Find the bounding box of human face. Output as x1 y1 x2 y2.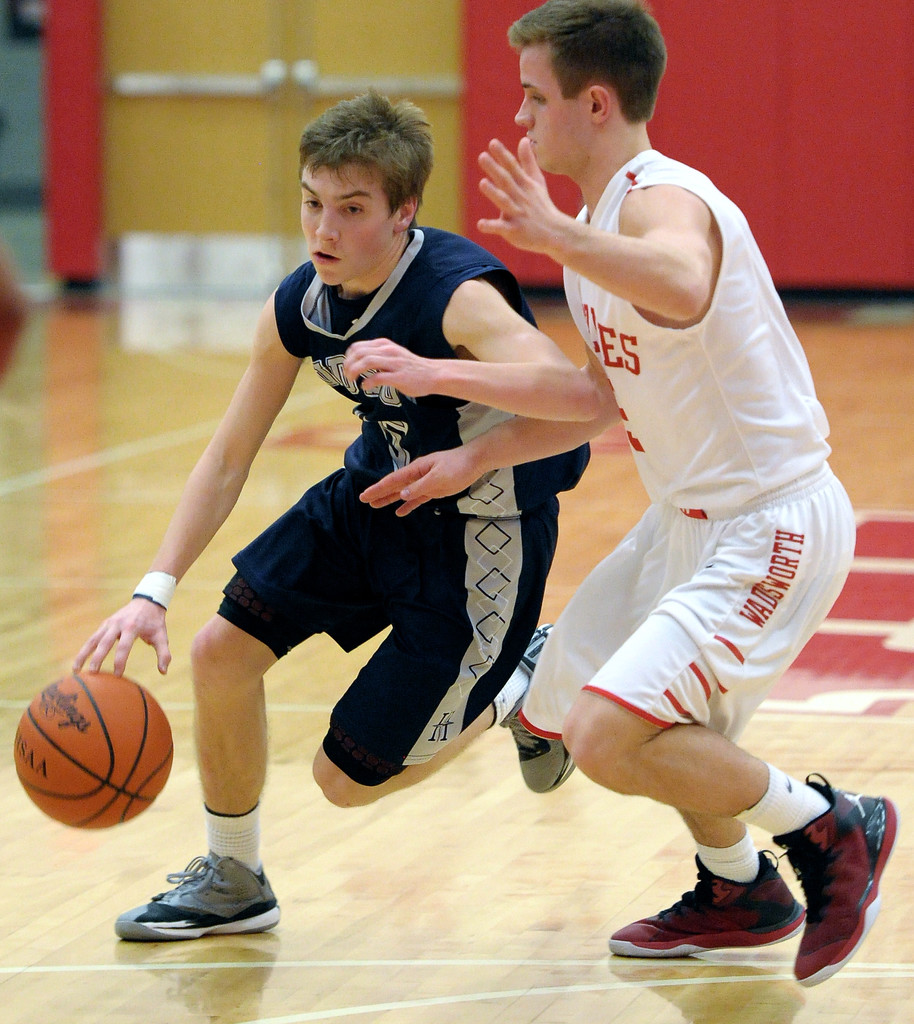
301 158 401 285.
